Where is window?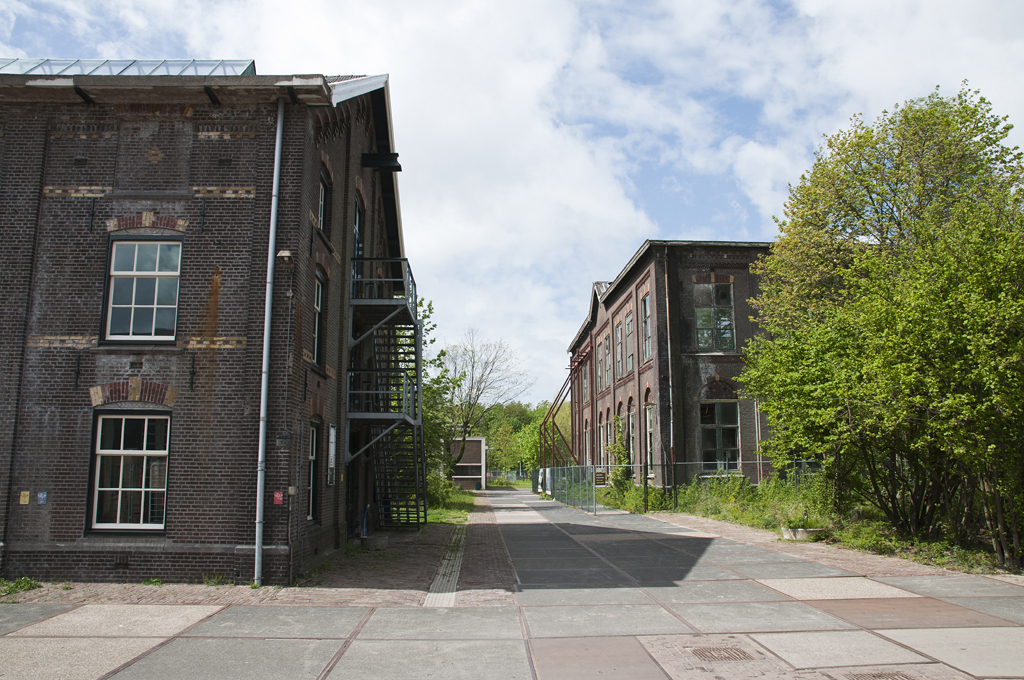
rect(352, 212, 365, 296).
